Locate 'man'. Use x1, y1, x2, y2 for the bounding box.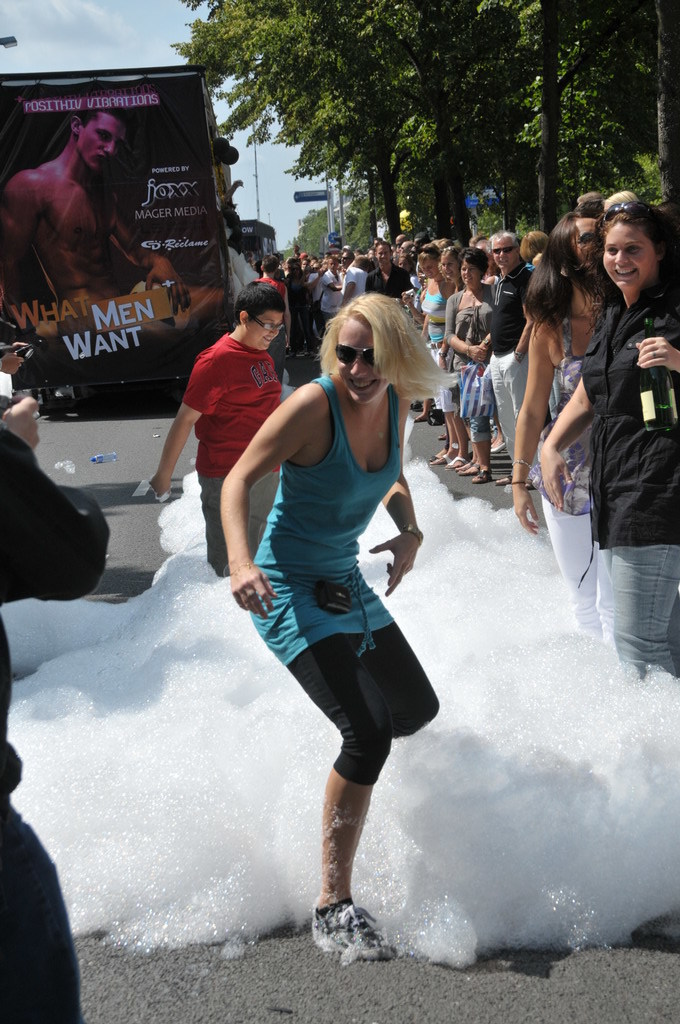
335, 256, 361, 293.
